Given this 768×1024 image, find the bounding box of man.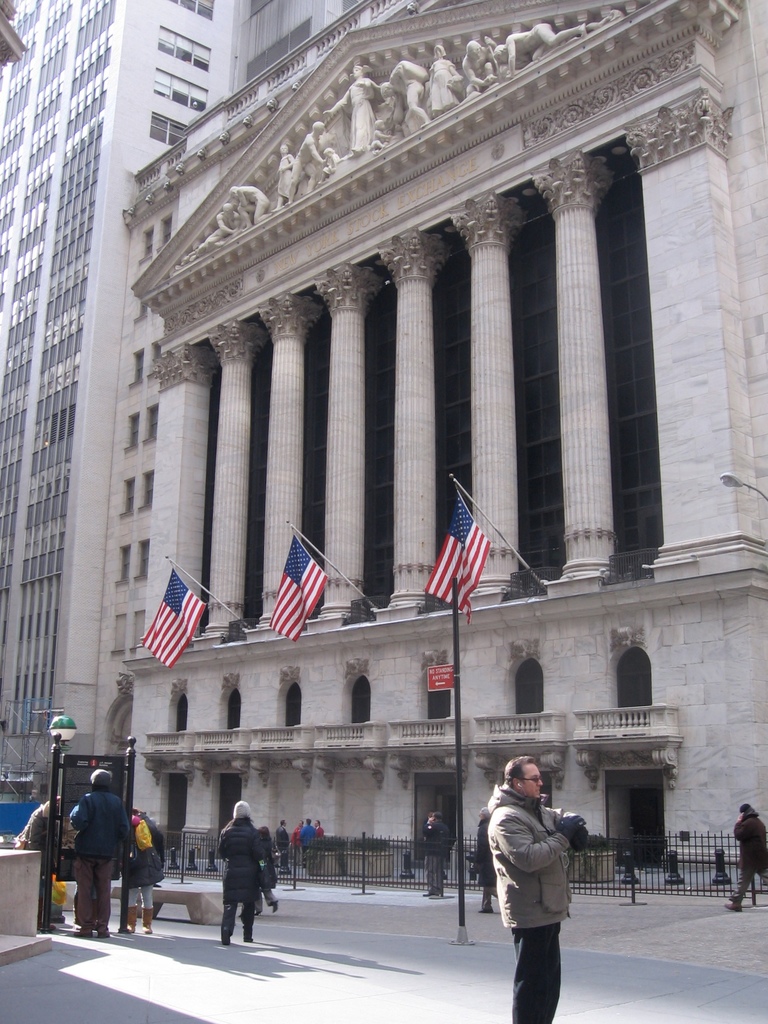
pyautogui.locateOnScreen(724, 801, 767, 913).
